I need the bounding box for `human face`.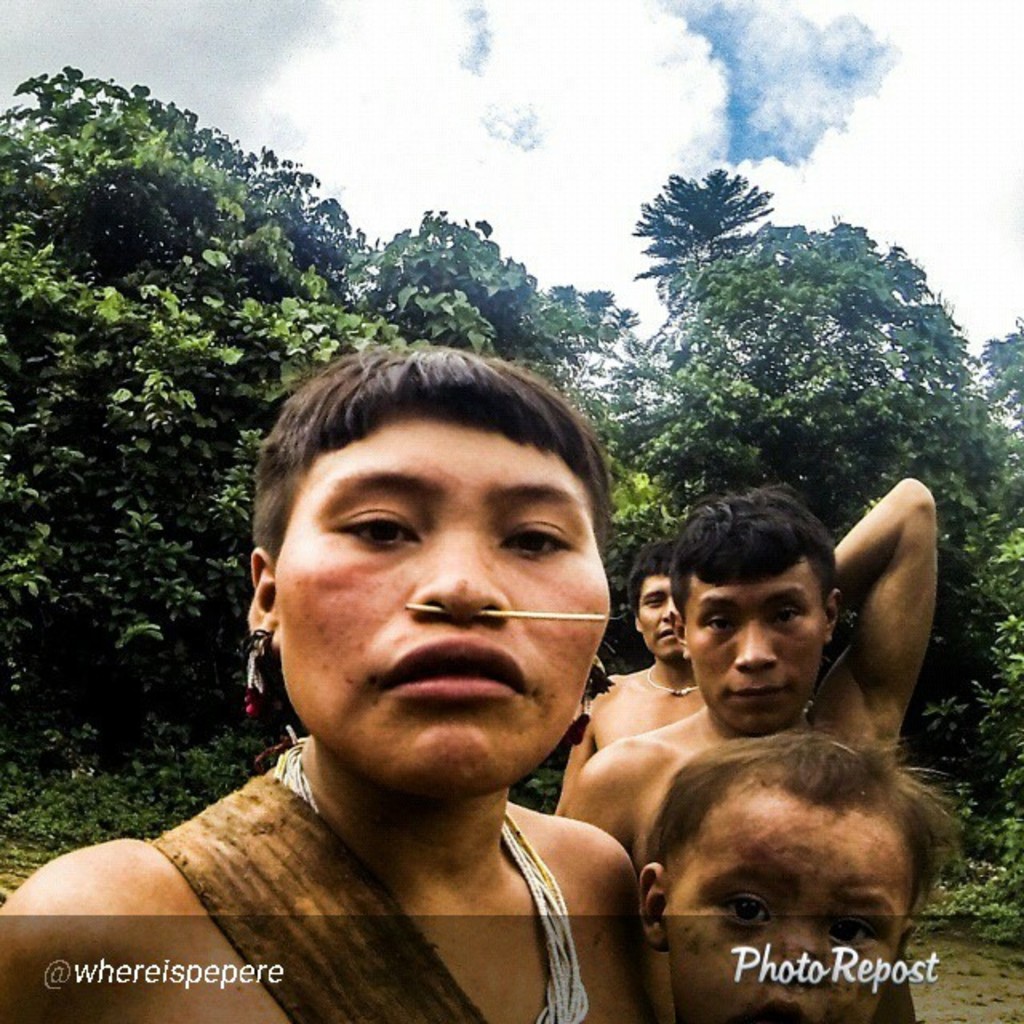
Here it is: box(274, 411, 618, 795).
